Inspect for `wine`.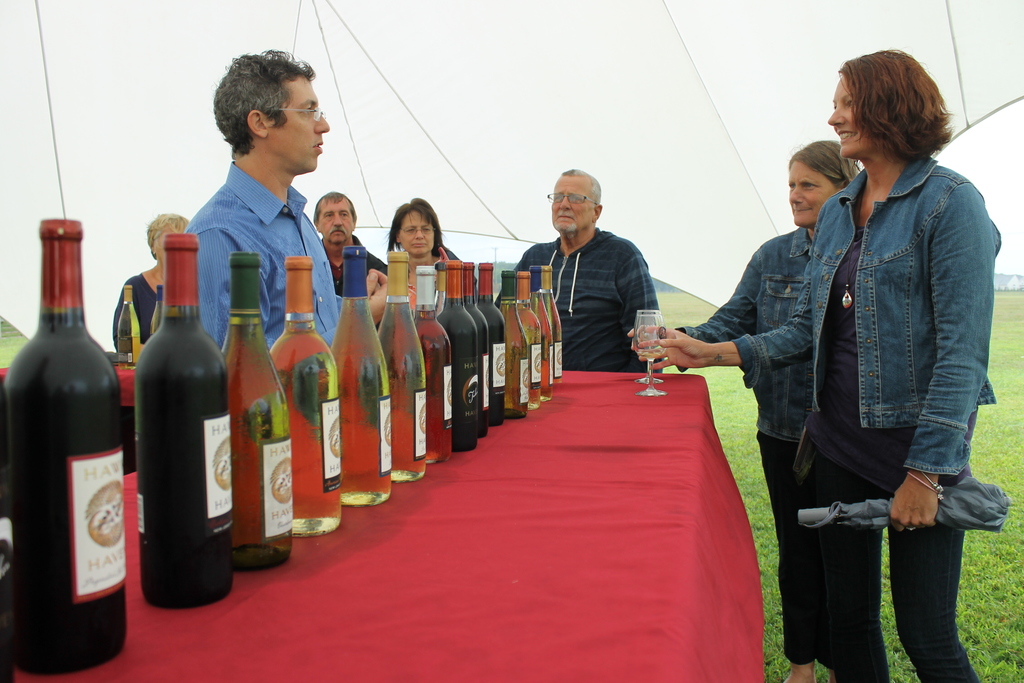
Inspection: 502, 277, 540, 406.
